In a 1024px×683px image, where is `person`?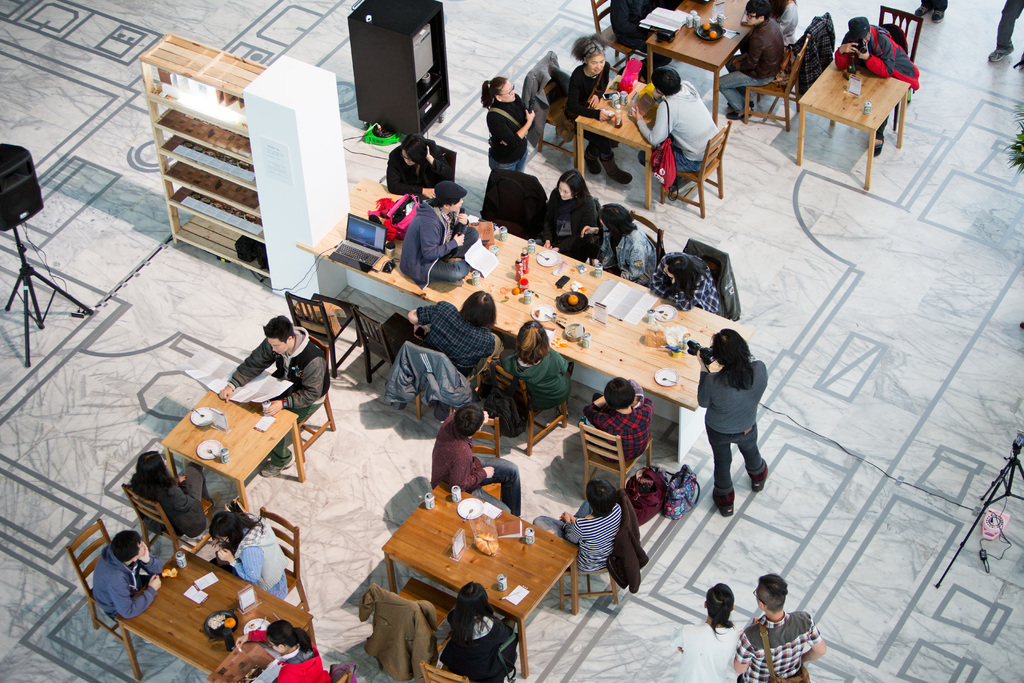
<bbox>399, 180, 481, 286</bbox>.
